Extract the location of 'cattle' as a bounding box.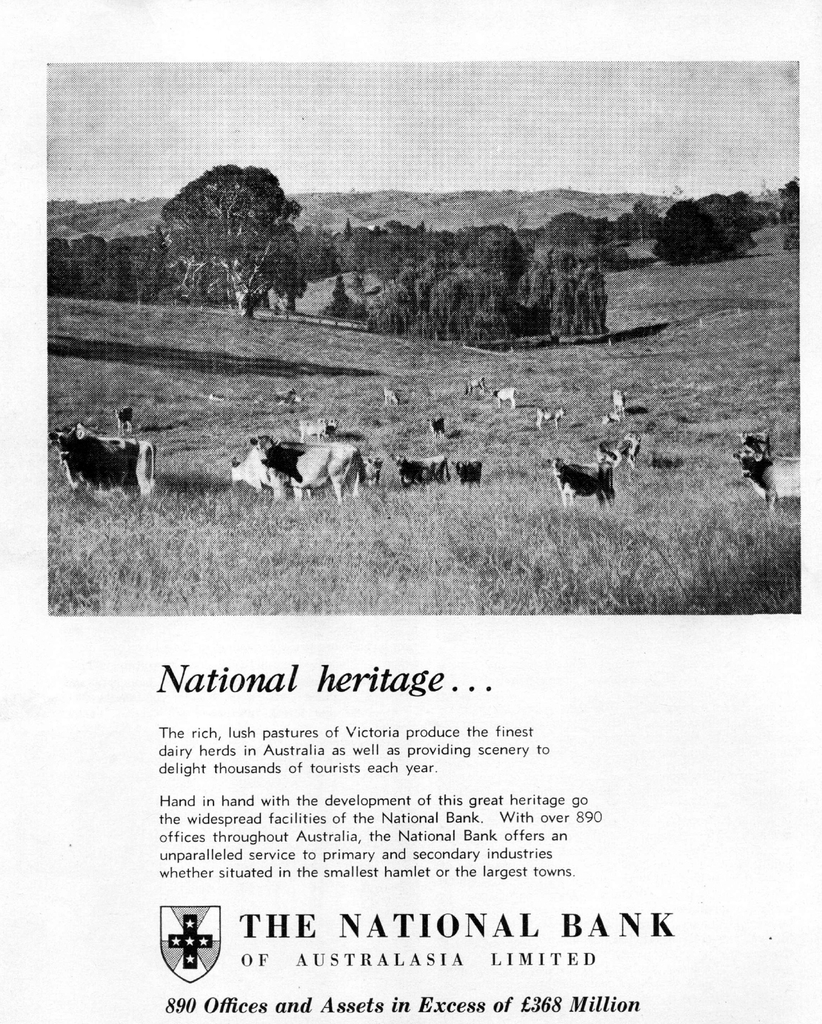
BBox(49, 426, 155, 496).
